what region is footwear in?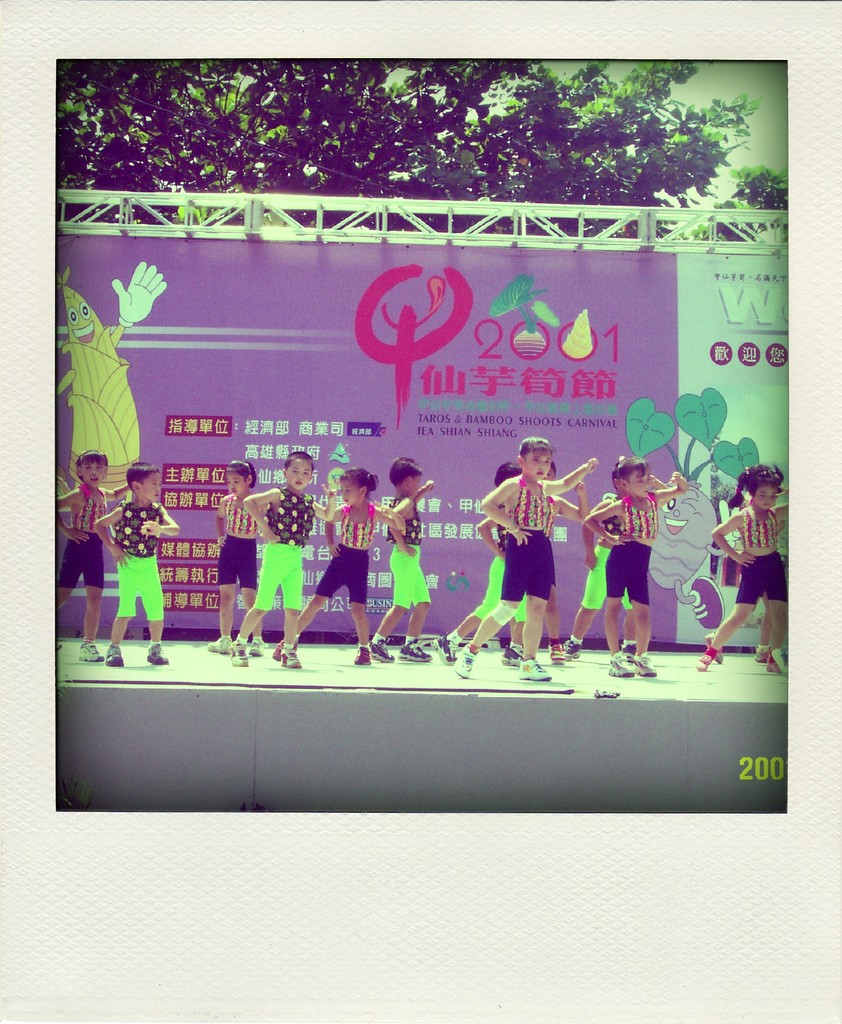
locate(283, 655, 300, 671).
